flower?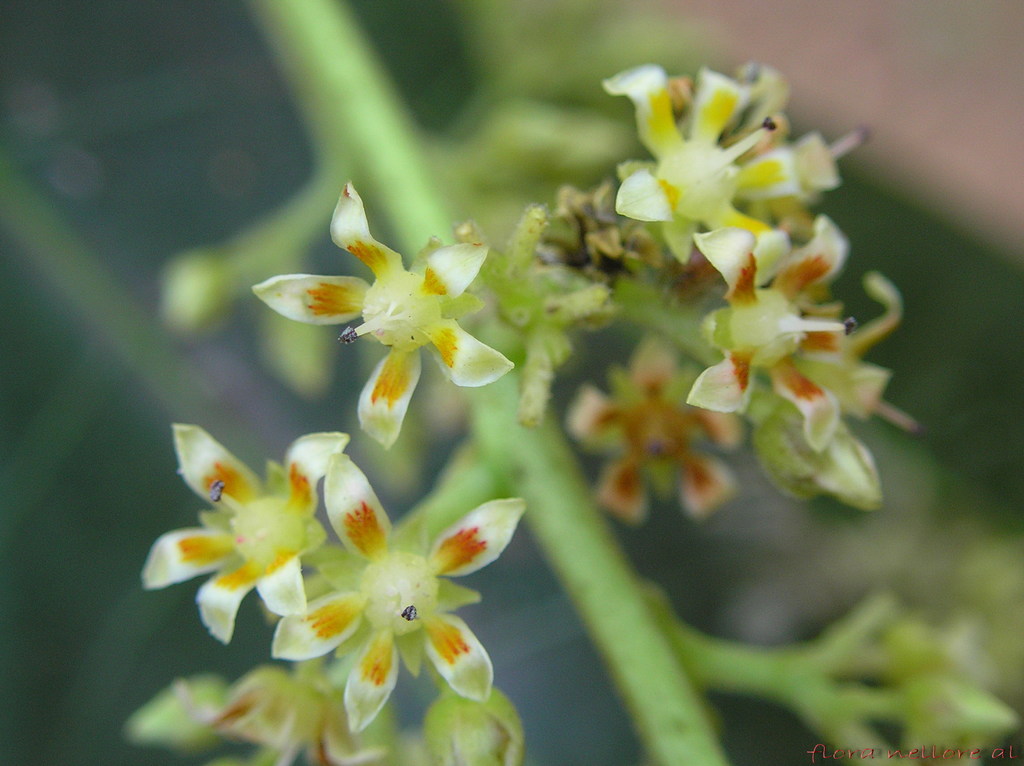
<box>249,182,524,450</box>
